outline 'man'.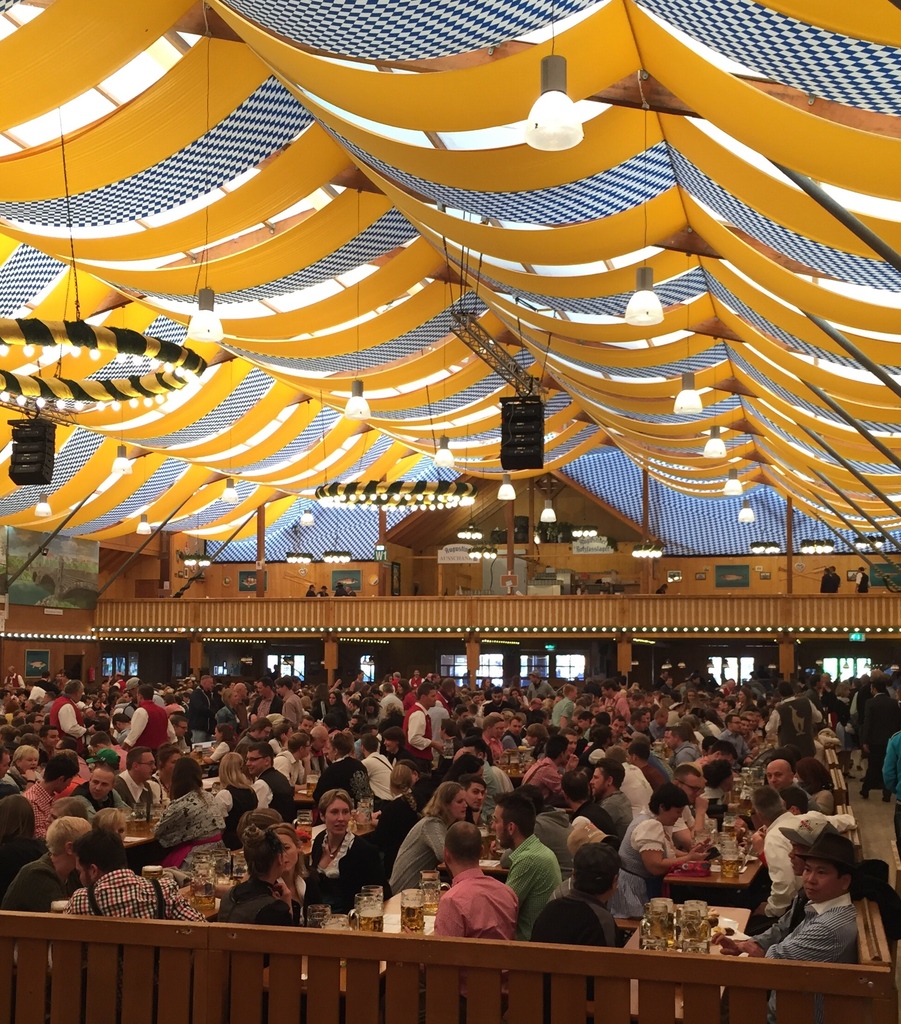
Outline: <box>50,680,95,741</box>.
